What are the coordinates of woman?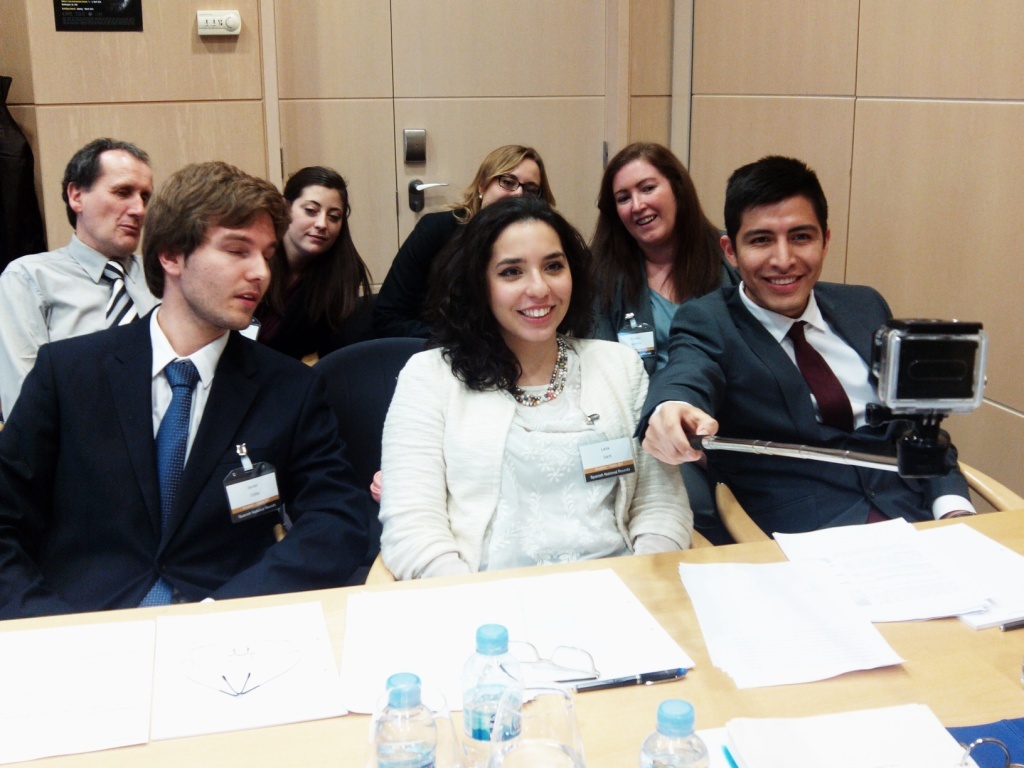
[375, 182, 668, 597].
